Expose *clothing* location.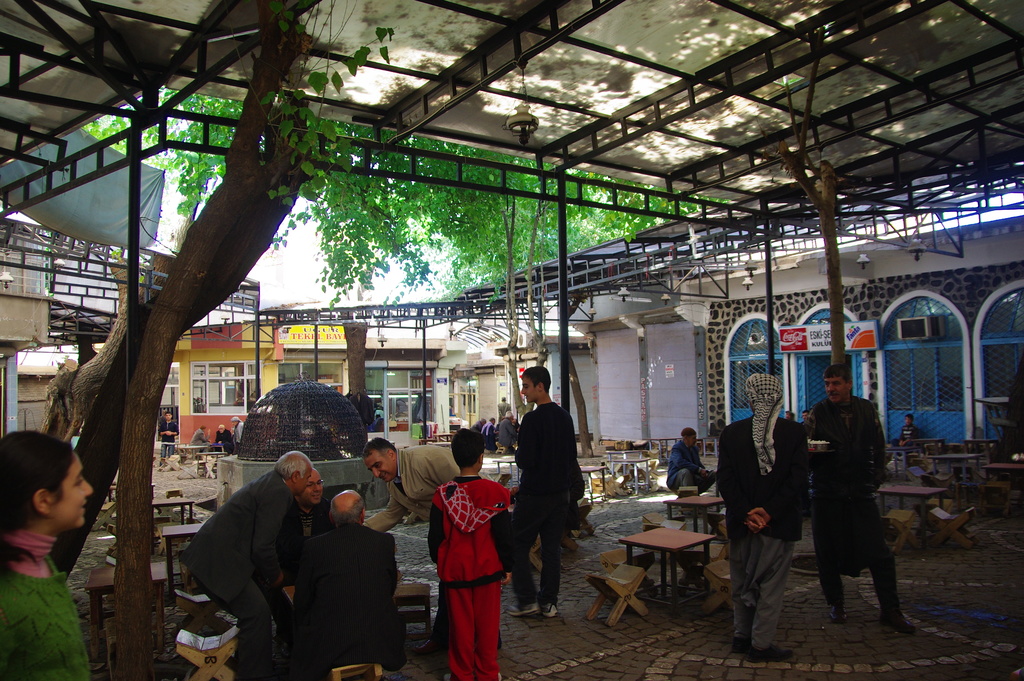
Exposed at 815:392:914:625.
